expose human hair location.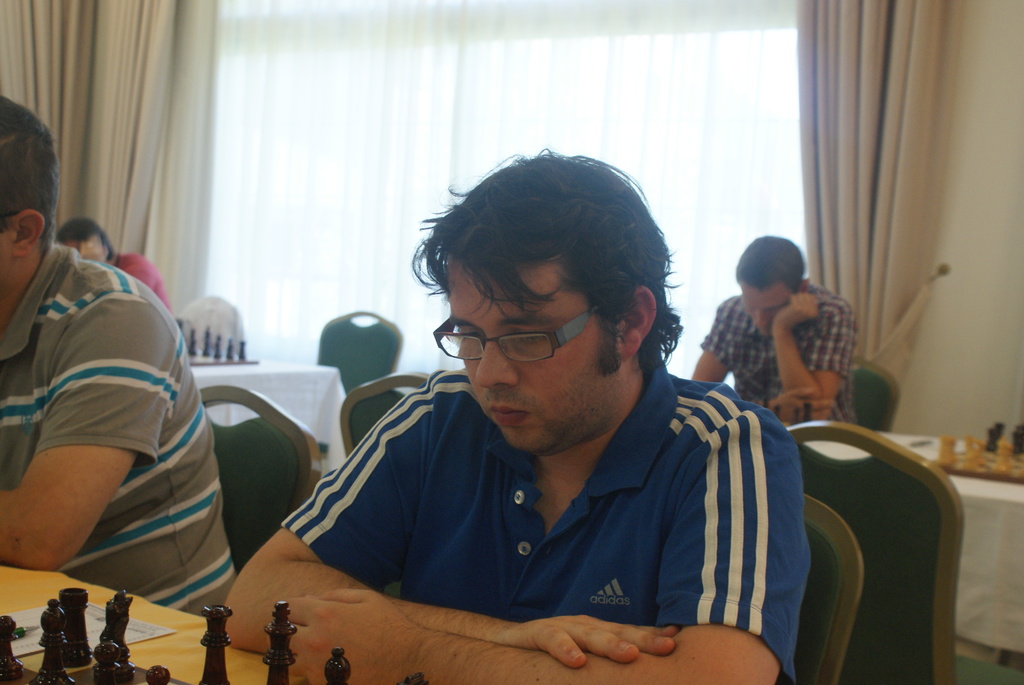
Exposed at crop(52, 216, 114, 256).
